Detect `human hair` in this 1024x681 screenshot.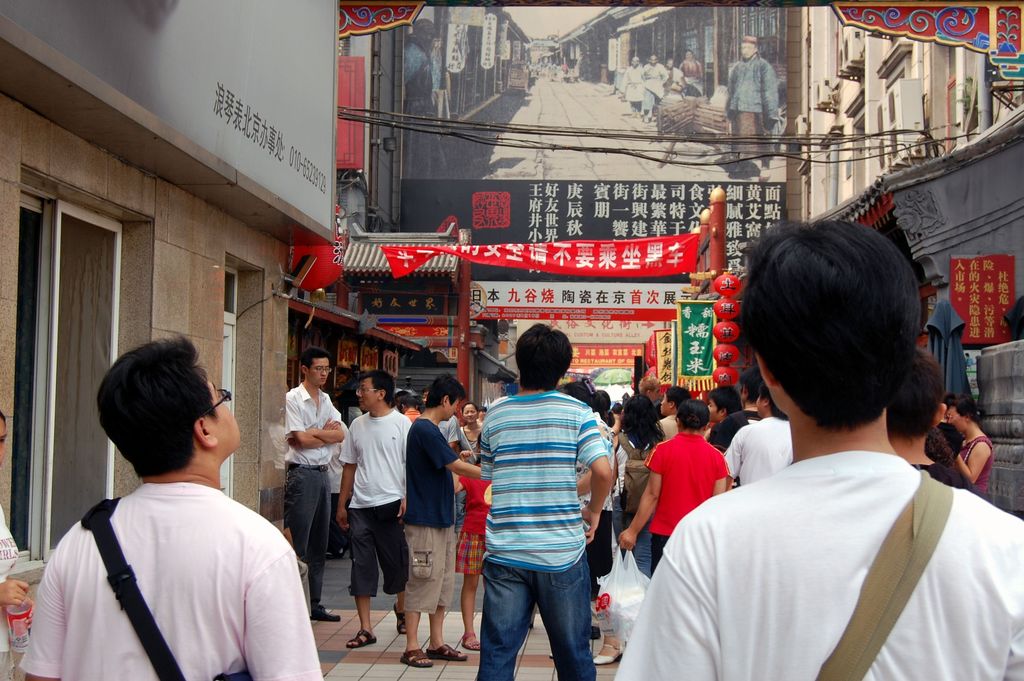
Detection: x1=945 y1=392 x2=980 y2=424.
